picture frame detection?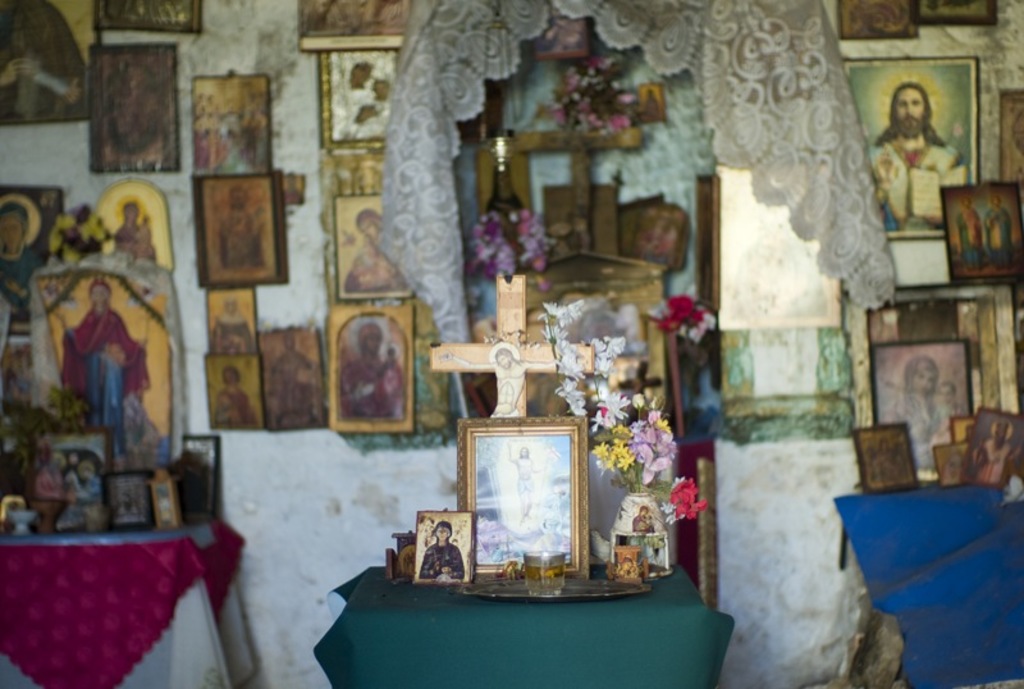
611 489 676 580
